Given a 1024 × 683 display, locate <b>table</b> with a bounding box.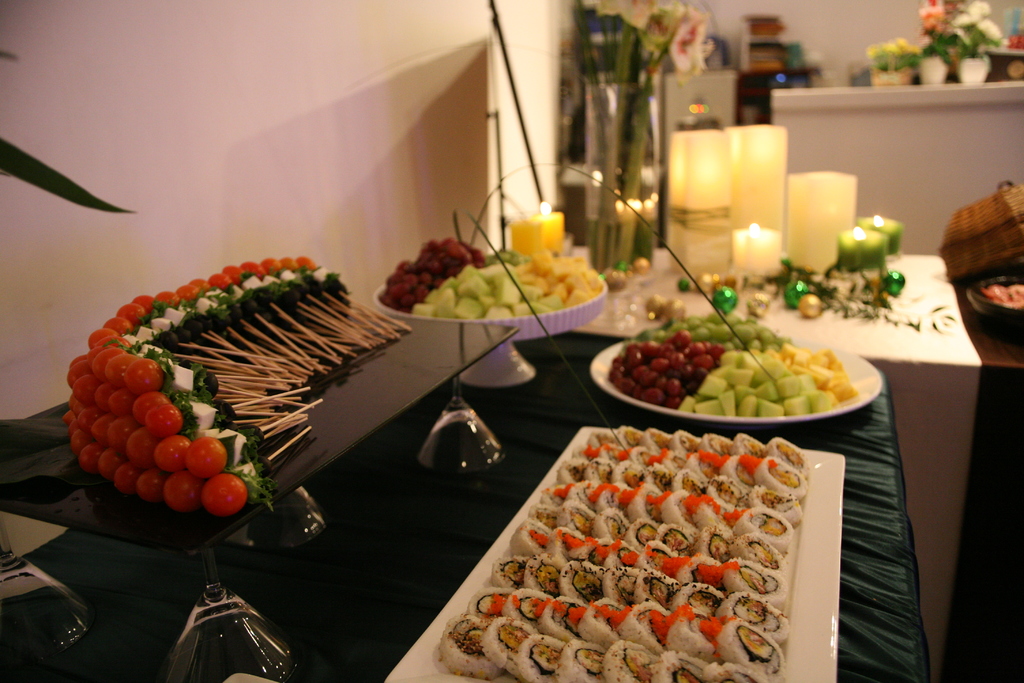
Located: left=568, top=254, right=980, bottom=678.
